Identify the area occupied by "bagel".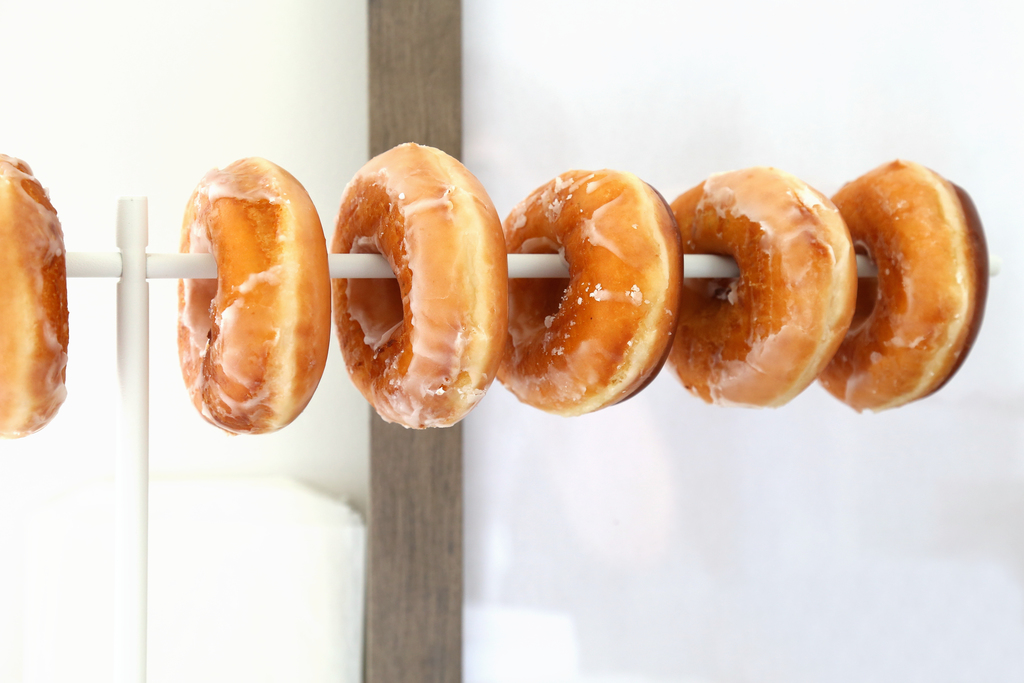
Area: 667,165,857,404.
